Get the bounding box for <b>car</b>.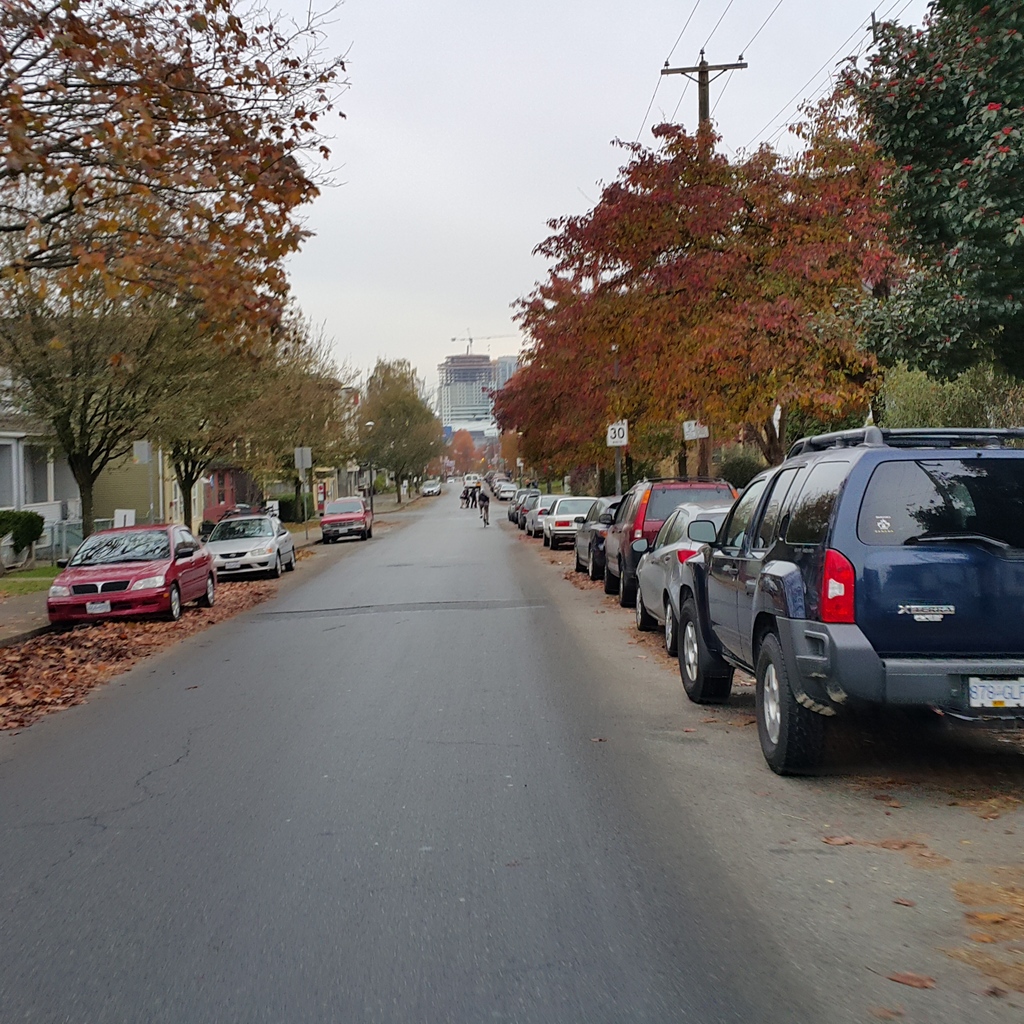
198, 510, 296, 580.
